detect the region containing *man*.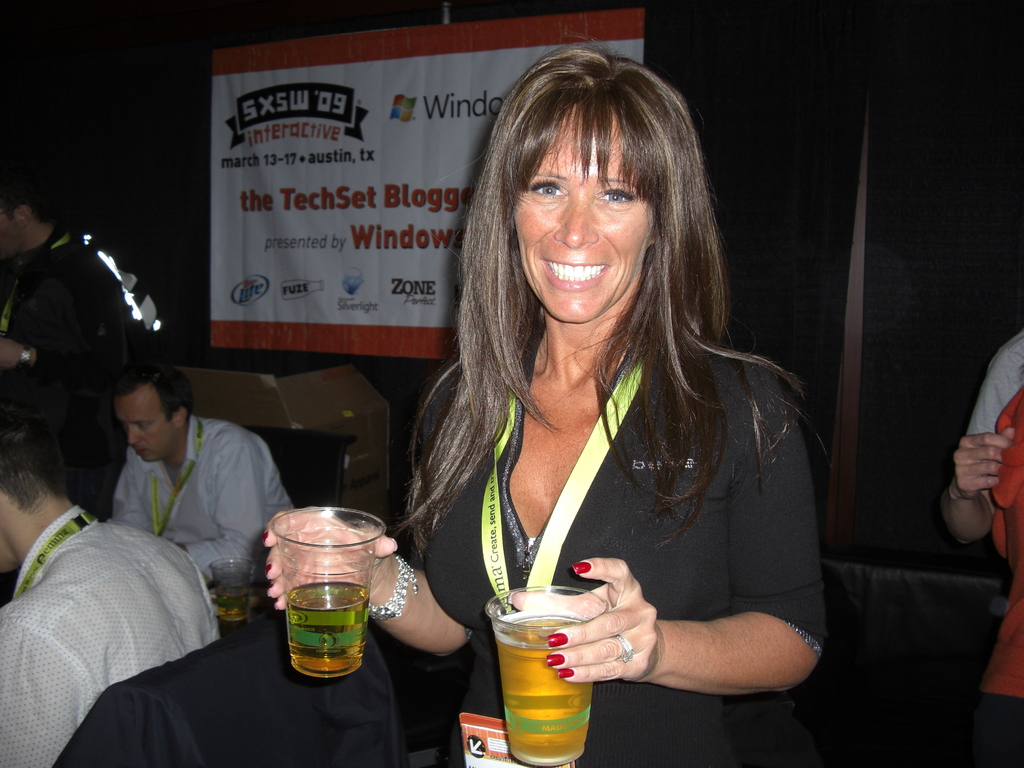
x1=943 y1=320 x2=1023 y2=556.
